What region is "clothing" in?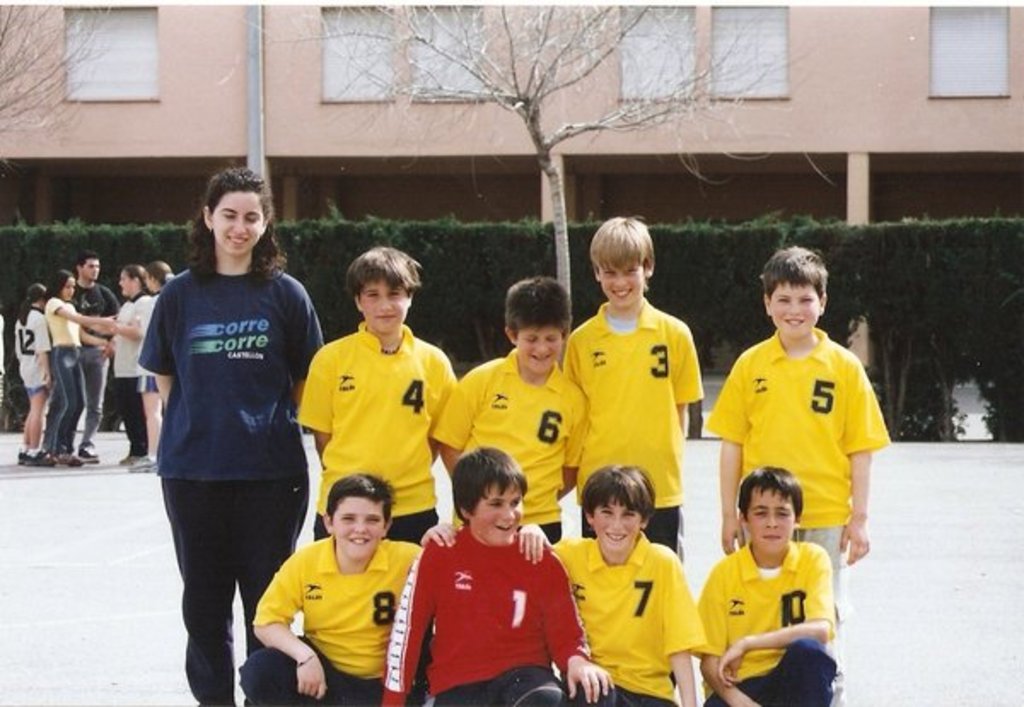
select_region(135, 265, 326, 705).
